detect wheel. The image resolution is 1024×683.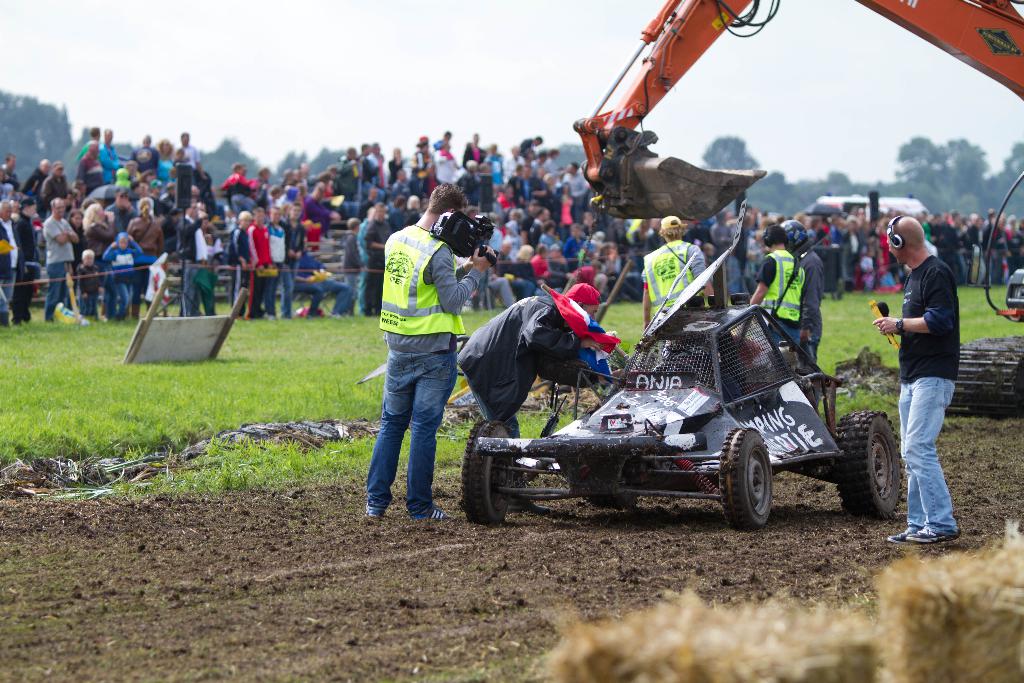
x1=830, y1=409, x2=902, y2=521.
